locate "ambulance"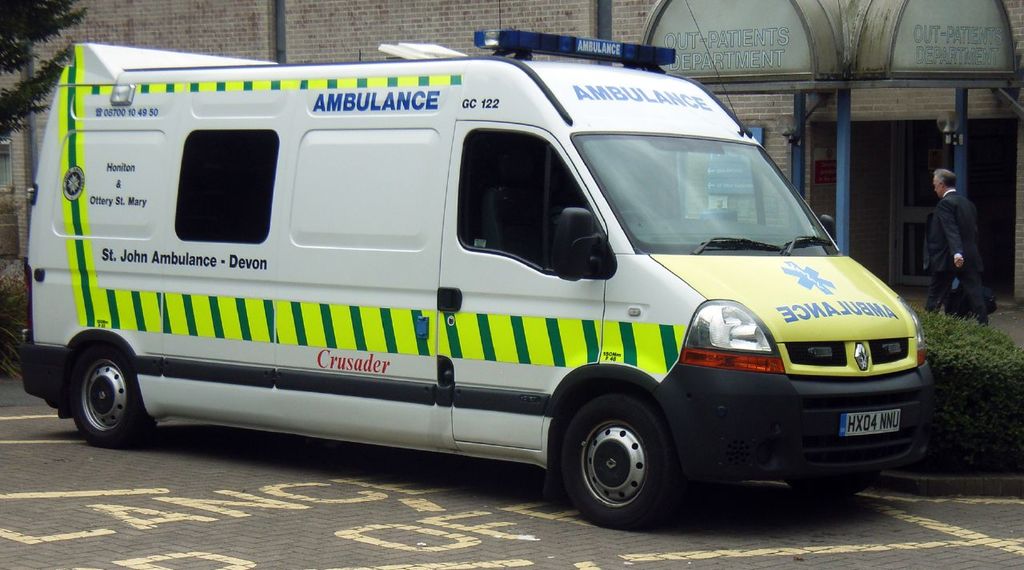
22:27:942:532
